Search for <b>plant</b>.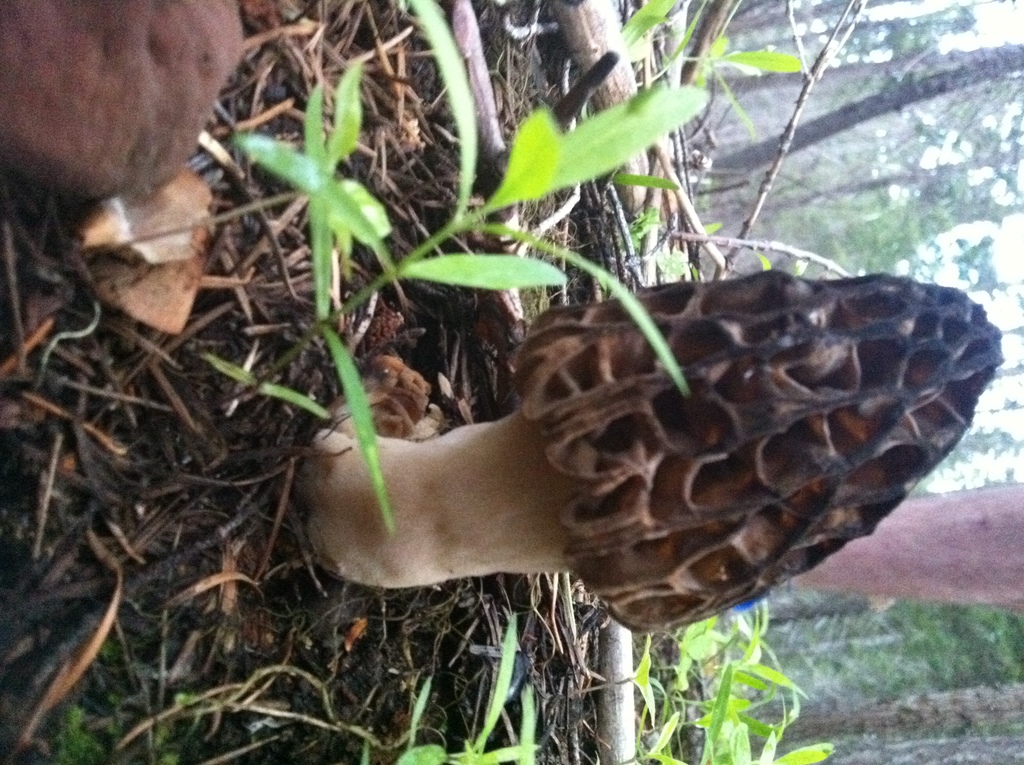
Found at (left=557, top=635, right=653, bottom=732).
